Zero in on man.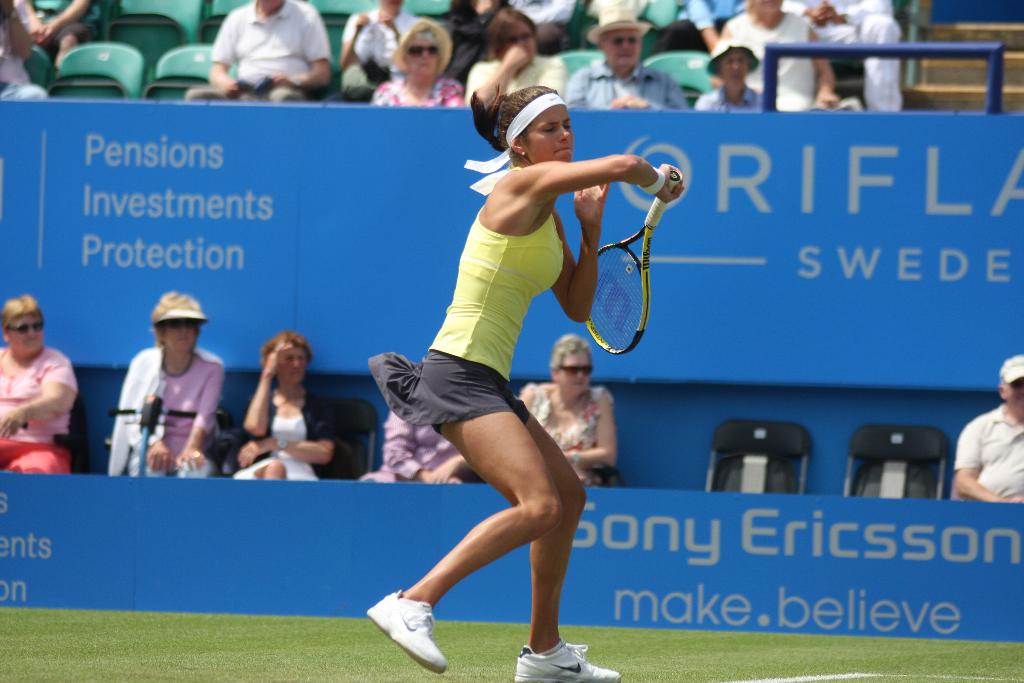
Zeroed in: BBox(953, 351, 1023, 509).
